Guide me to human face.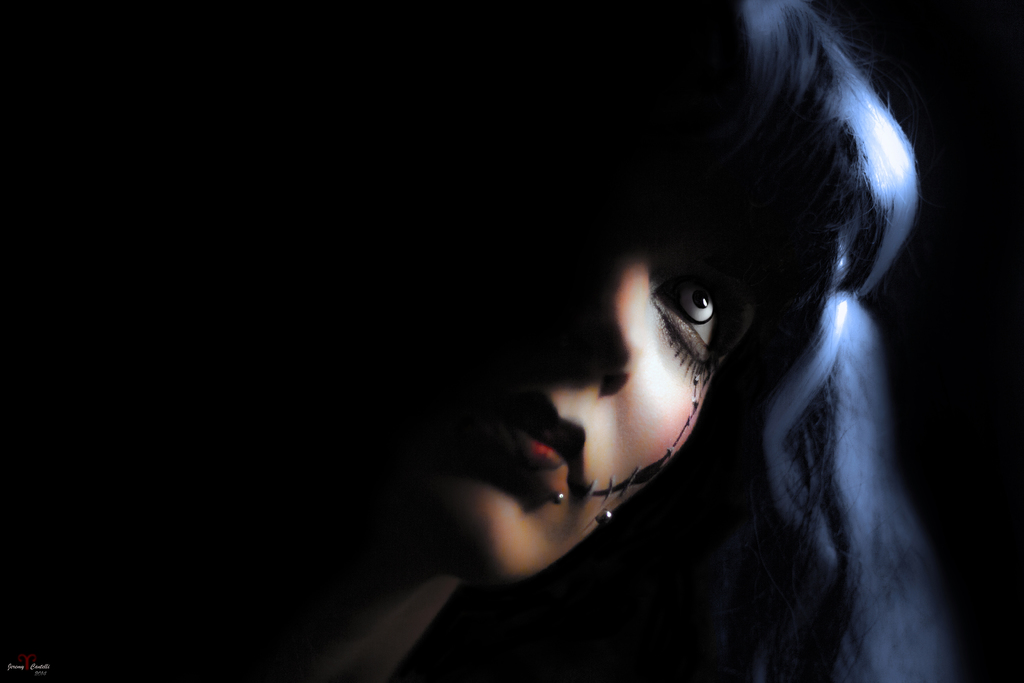
Guidance: box(314, 147, 758, 595).
